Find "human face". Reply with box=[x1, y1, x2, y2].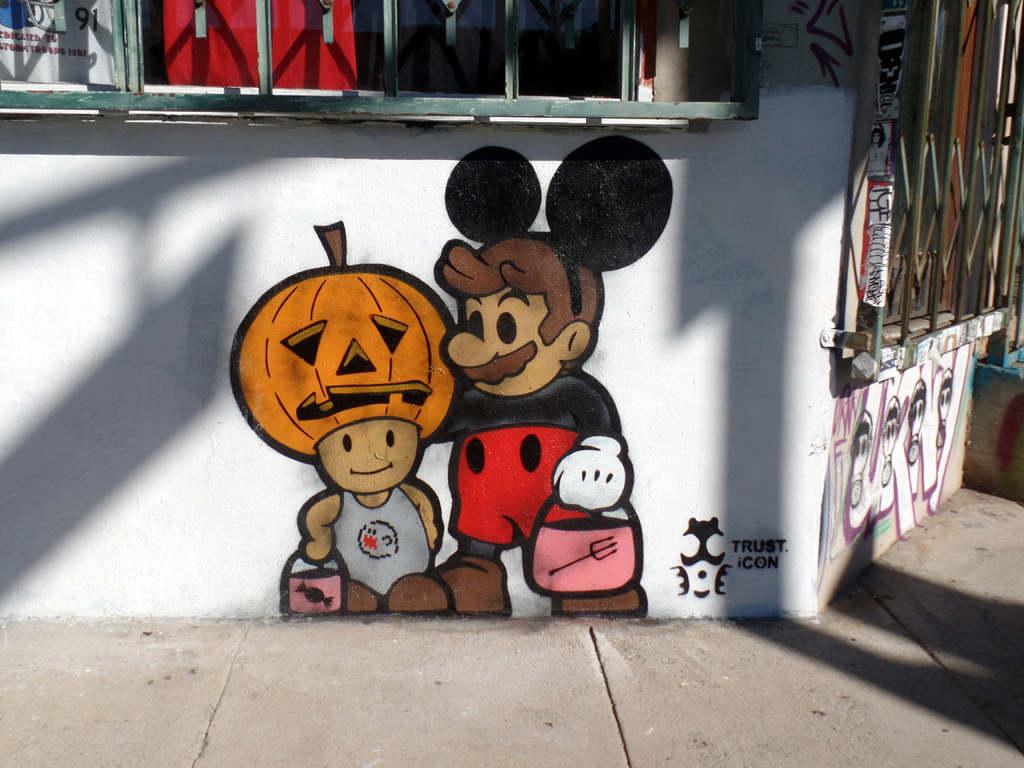
box=[442, 288, 551, 396].
